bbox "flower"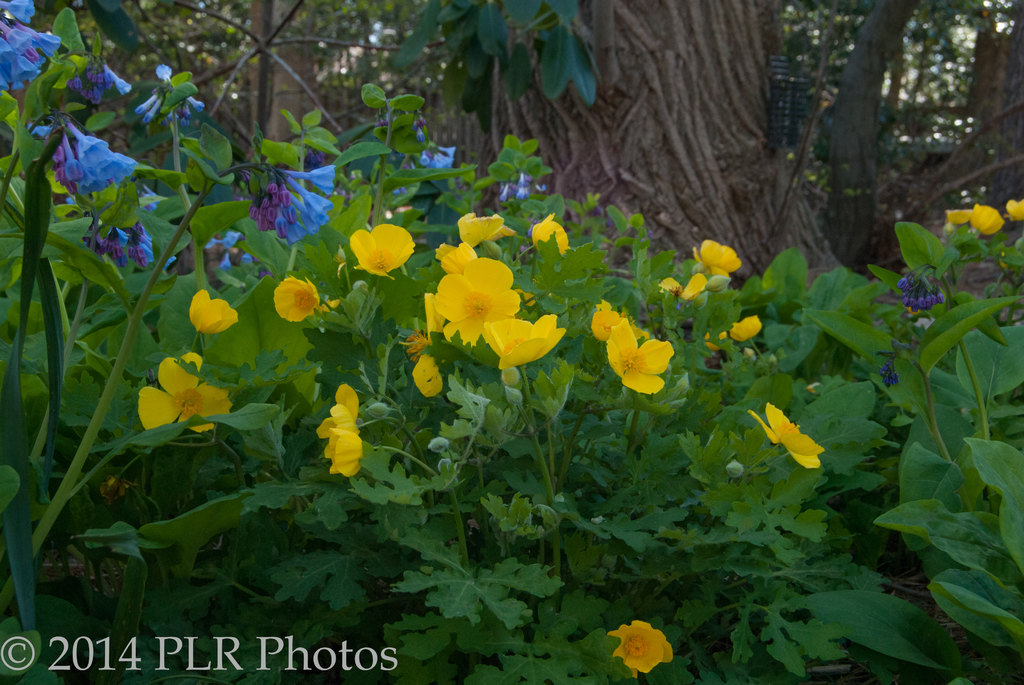
<region>1005, 195, 1023, 224</region>
